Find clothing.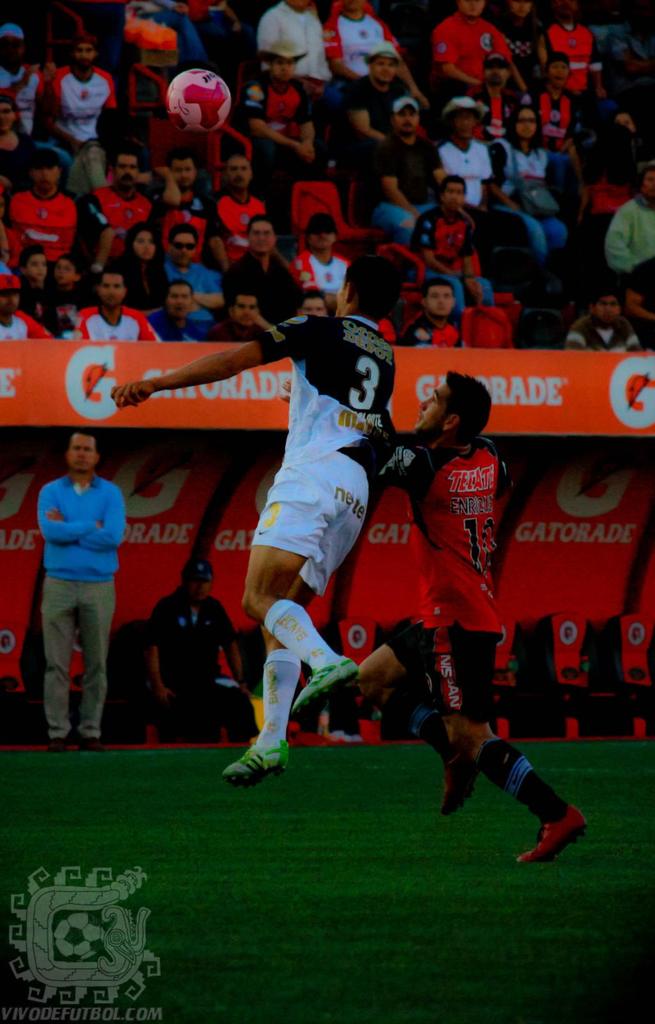
<box>28,449,129,719</box>.
